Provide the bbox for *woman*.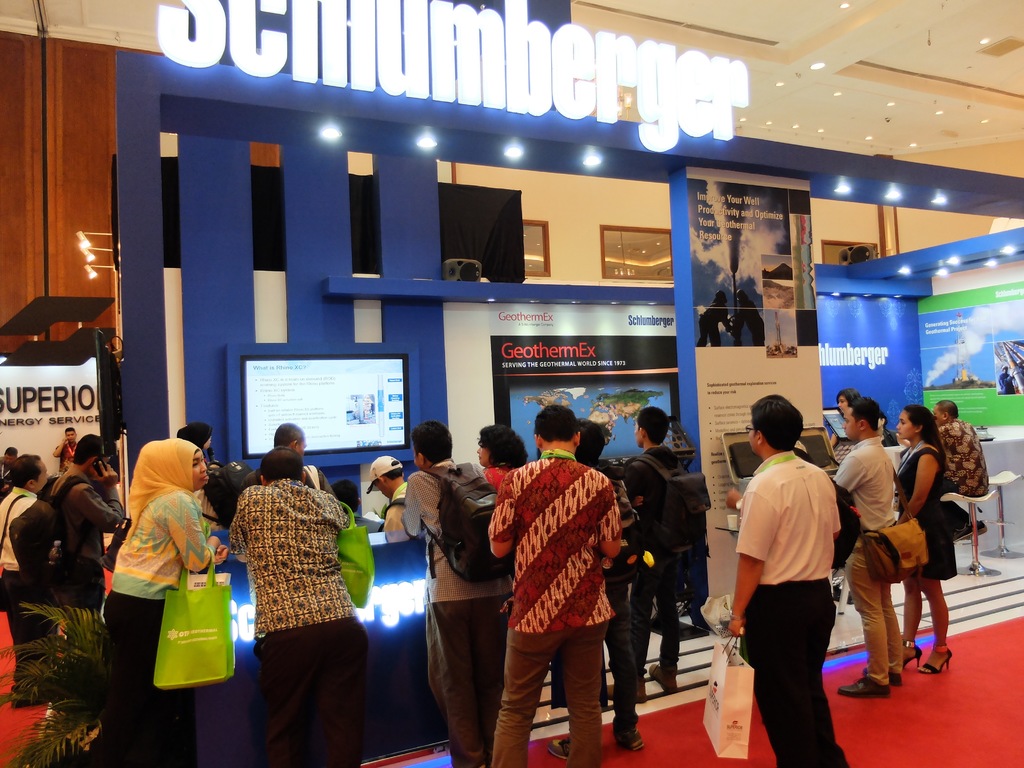
(474, 420, 518, 490).
